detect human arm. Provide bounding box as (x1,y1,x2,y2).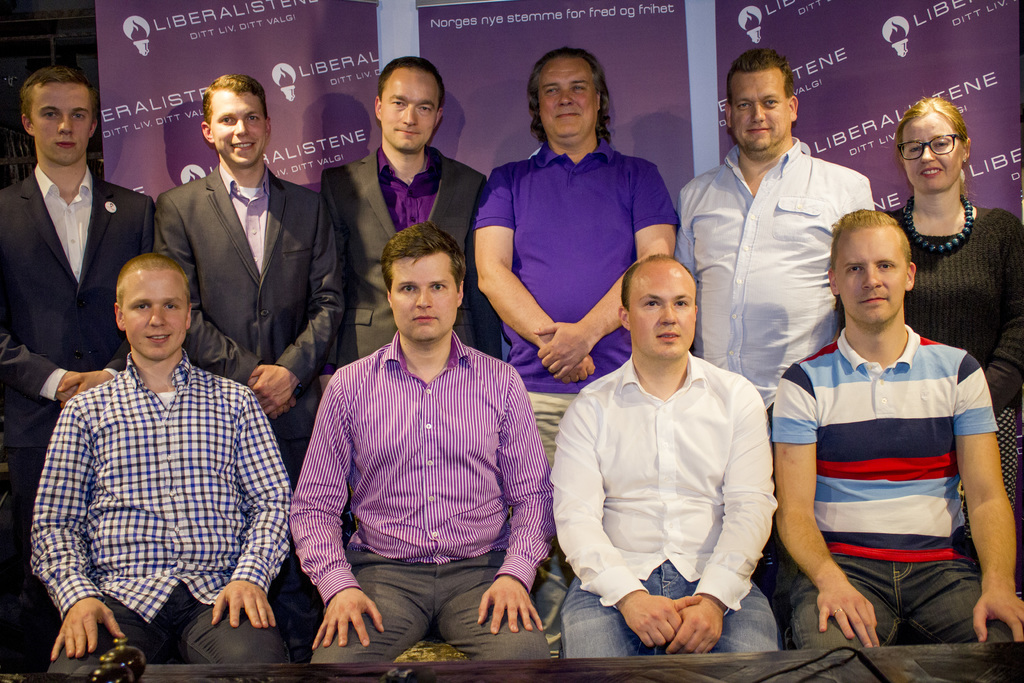
(952,352,1023,641).
